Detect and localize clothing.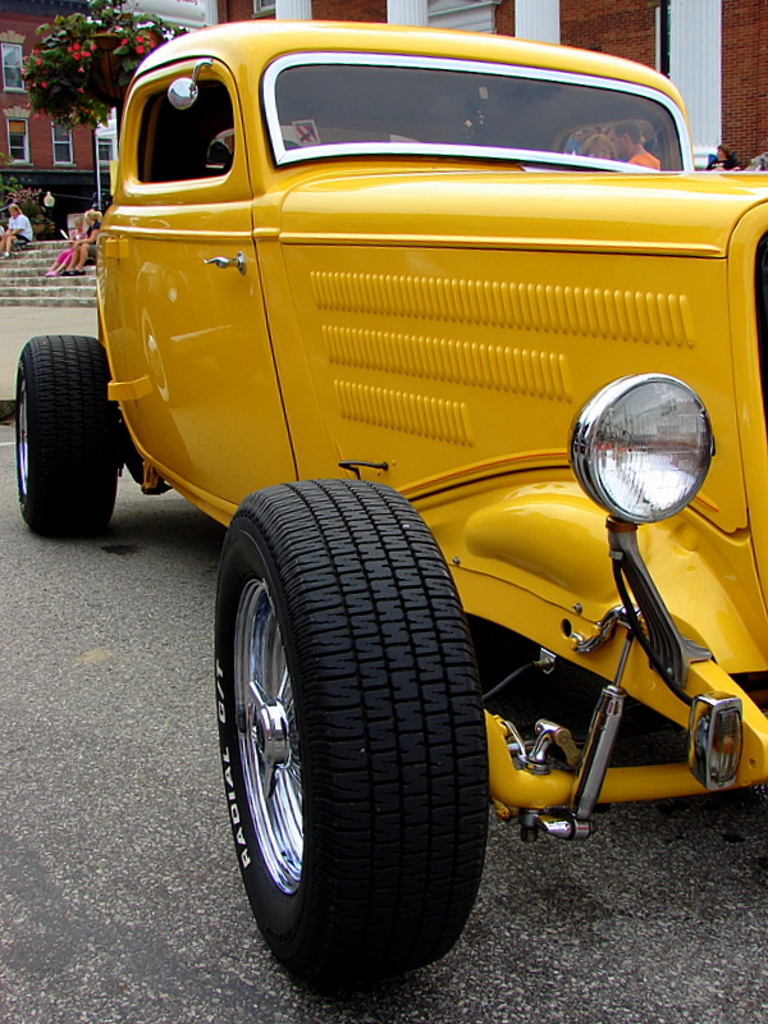
Localized at select_region(621, 151, 658, 165).
